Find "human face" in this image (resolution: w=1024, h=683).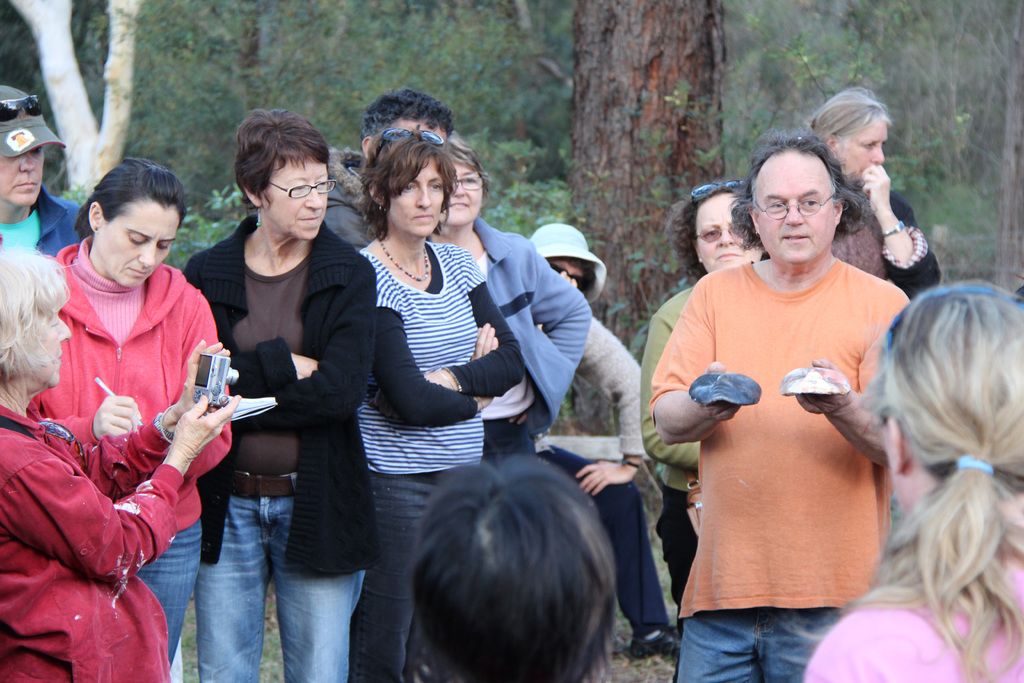
locate(268, 161, 328, 238).
